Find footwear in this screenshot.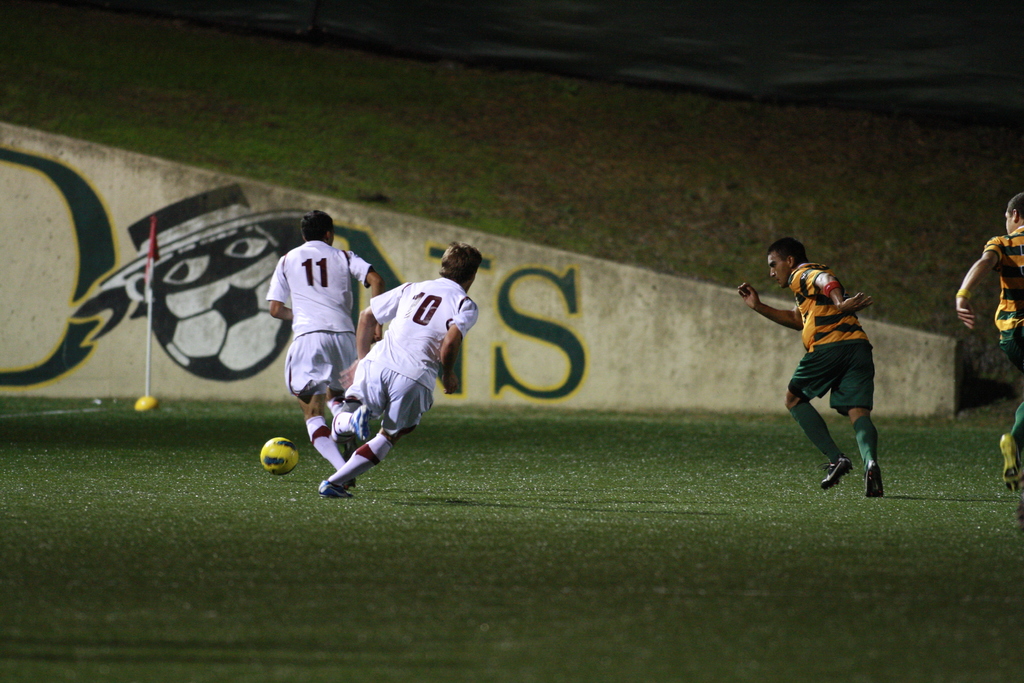
The bounding box for footwear is box(862, 457, 885, 498).
